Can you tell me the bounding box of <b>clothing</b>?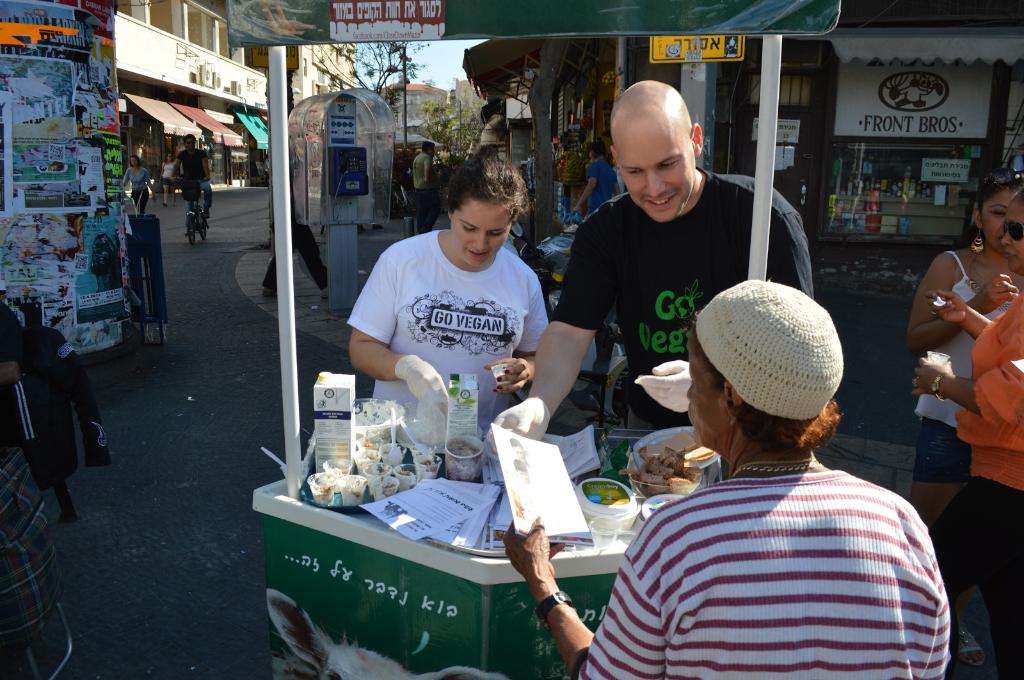
347 230 548 453.
